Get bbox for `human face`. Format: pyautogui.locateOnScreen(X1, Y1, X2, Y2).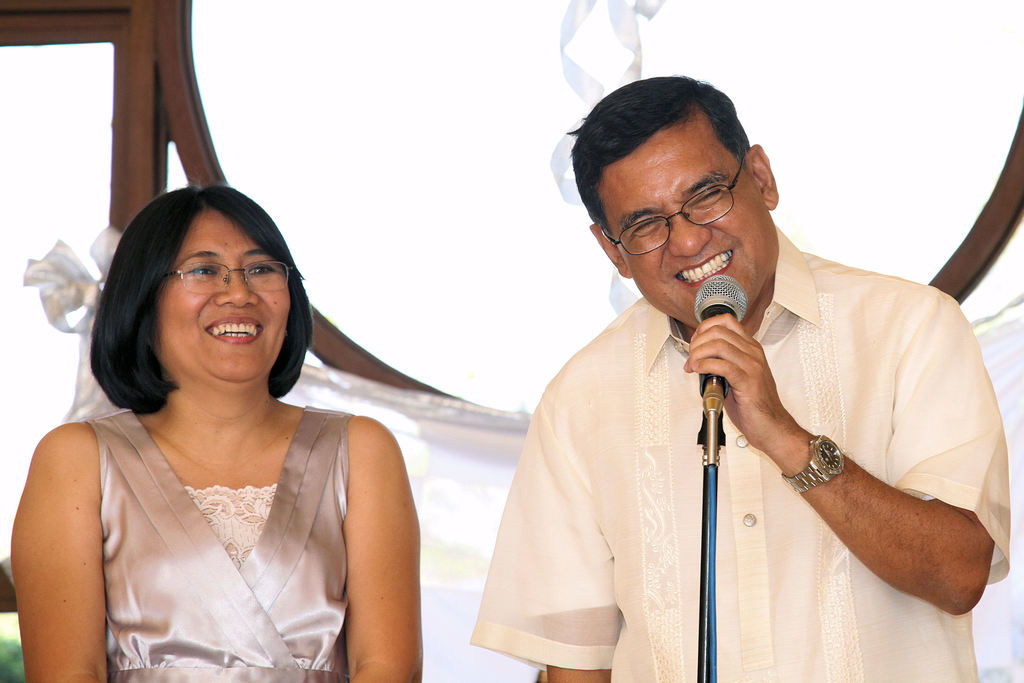
pyautogui.locateOnScreen(619, 129, 767, 322).
